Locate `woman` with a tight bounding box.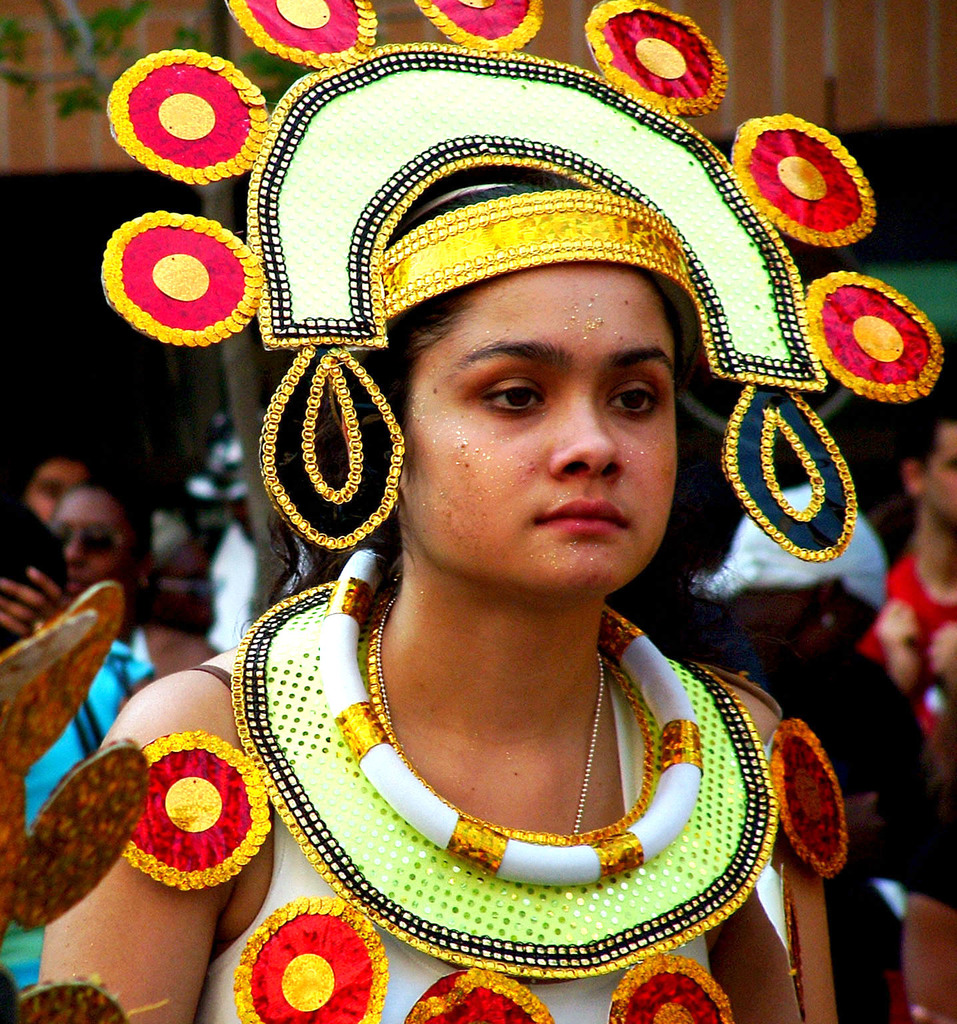
{"left": 0, "top": 484, "right": 63, "bottom": 659}.
